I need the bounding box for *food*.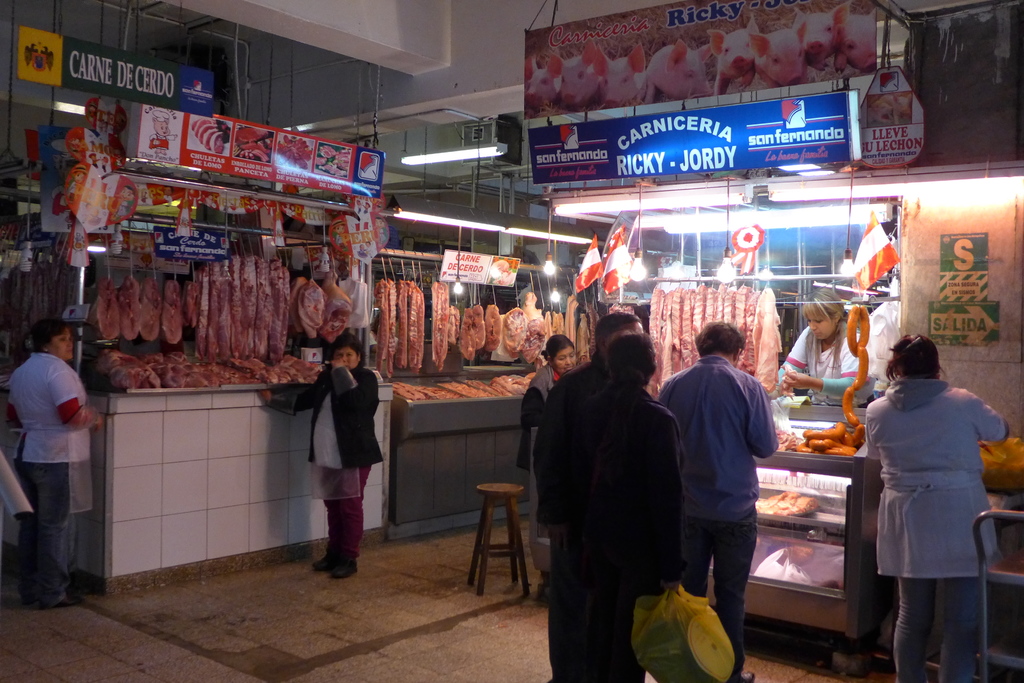
Here it is: 430:278:449:377.
